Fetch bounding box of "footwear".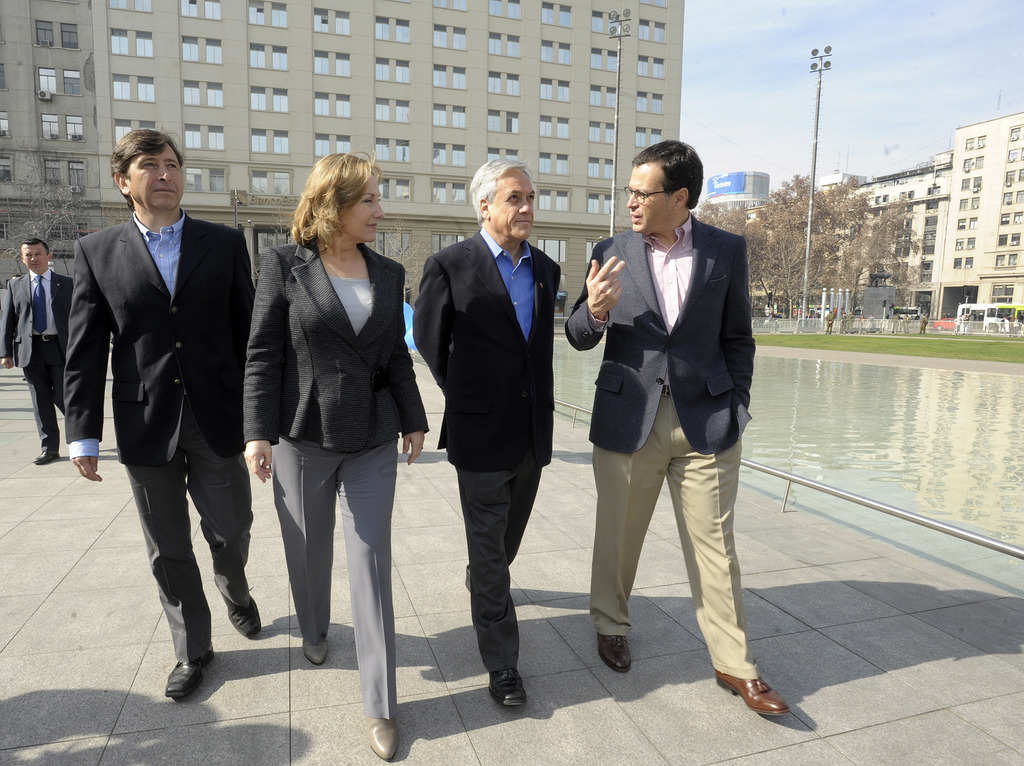
Bbox: 595/631/632/672.
